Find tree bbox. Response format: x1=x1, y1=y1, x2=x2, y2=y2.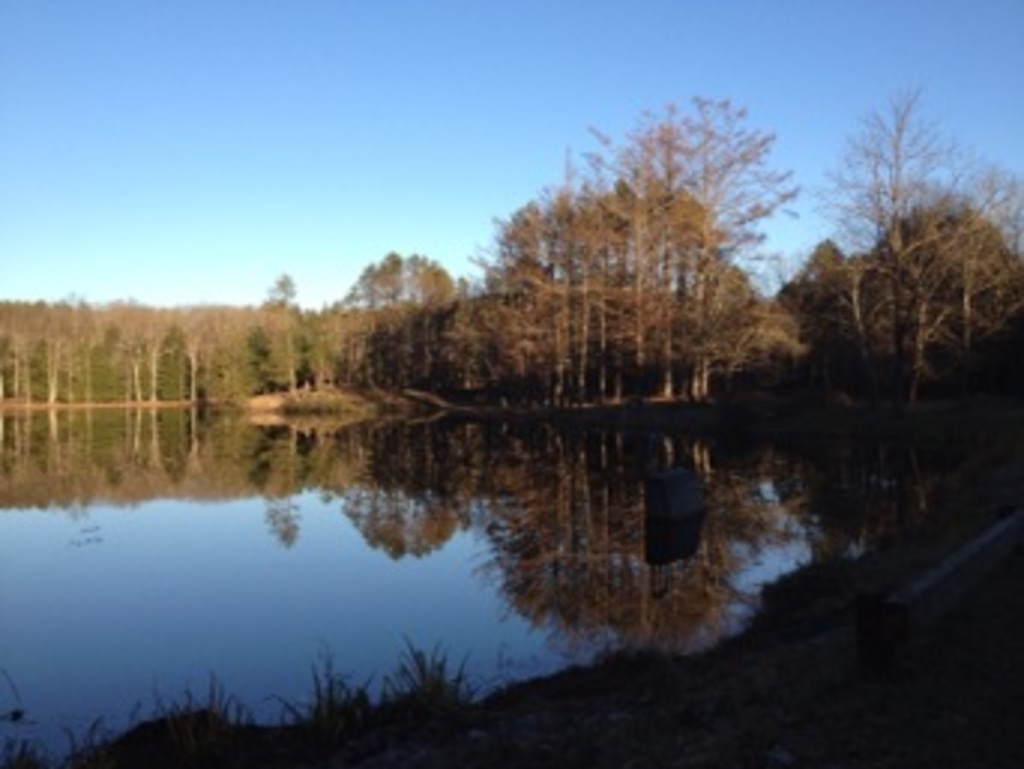
x1=590, y1=114, x2=659, y2=383.
